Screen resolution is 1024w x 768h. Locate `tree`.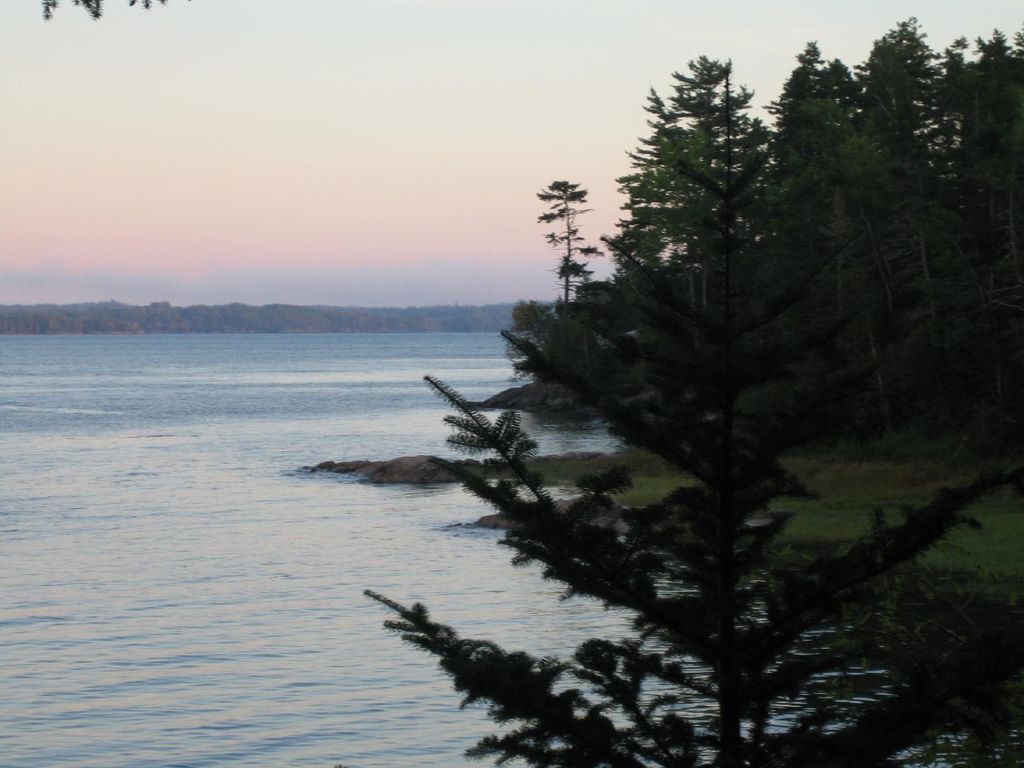
left=765, top=33, right=933, bottom=426.
